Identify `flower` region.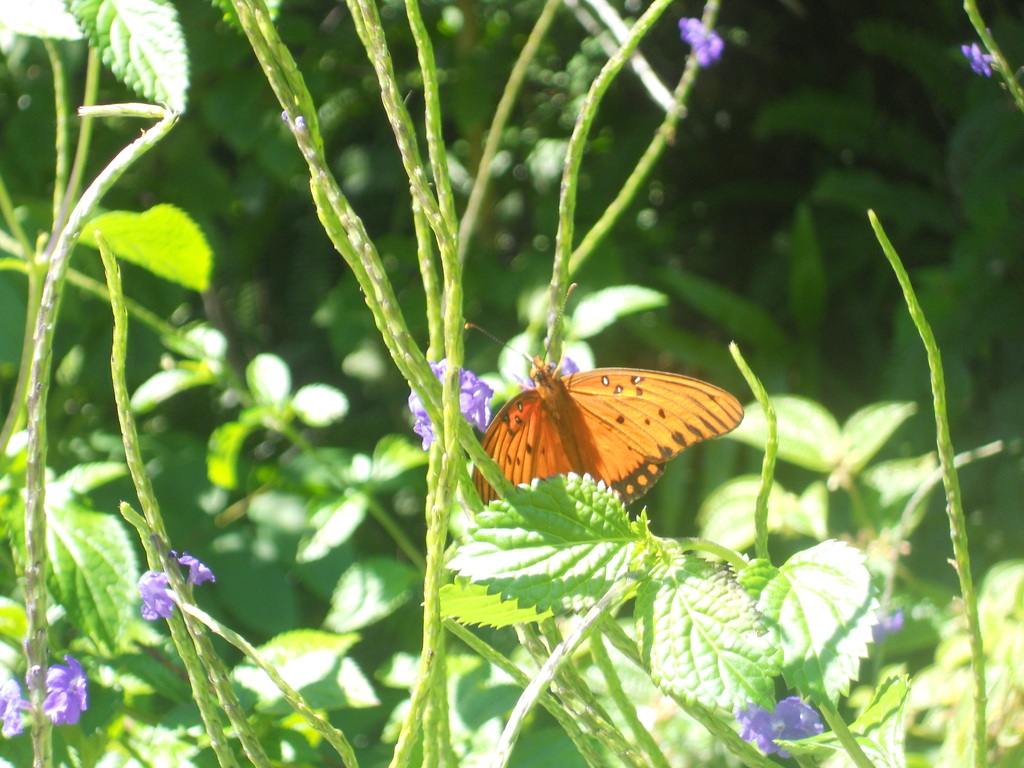
Region: 779/696/824/733.
